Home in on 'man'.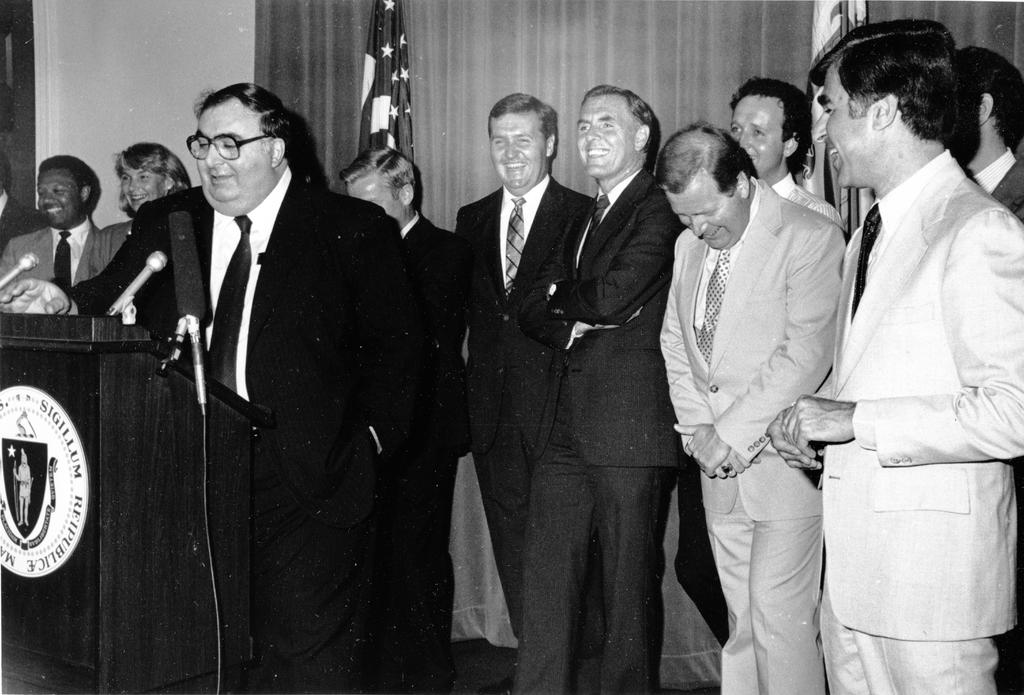
Homed in at 724,70,846,224.
